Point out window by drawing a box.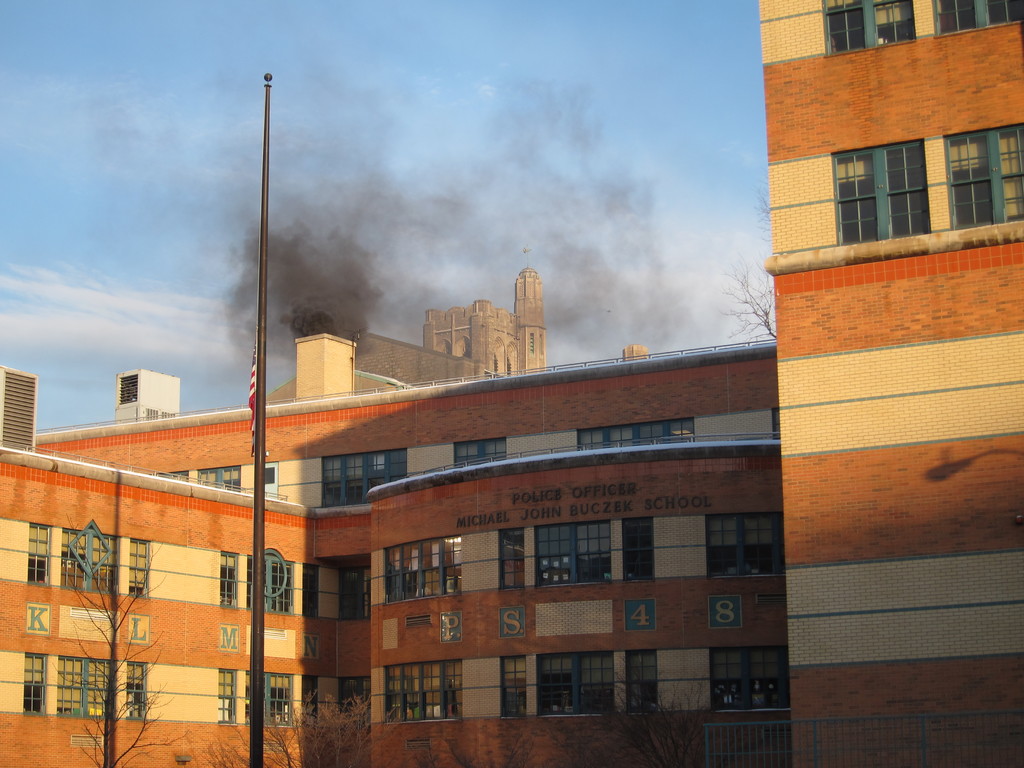
l=118, t=372, r=136, b=408.
